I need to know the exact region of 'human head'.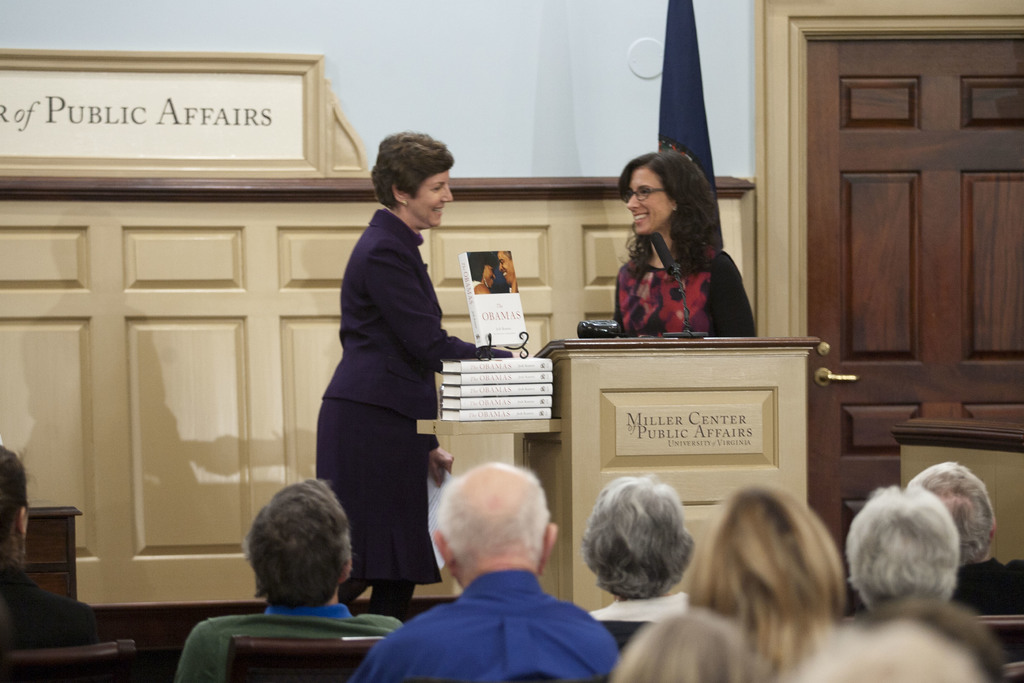
Region: [x1=849, y1=483, x2=961, y2=609].
